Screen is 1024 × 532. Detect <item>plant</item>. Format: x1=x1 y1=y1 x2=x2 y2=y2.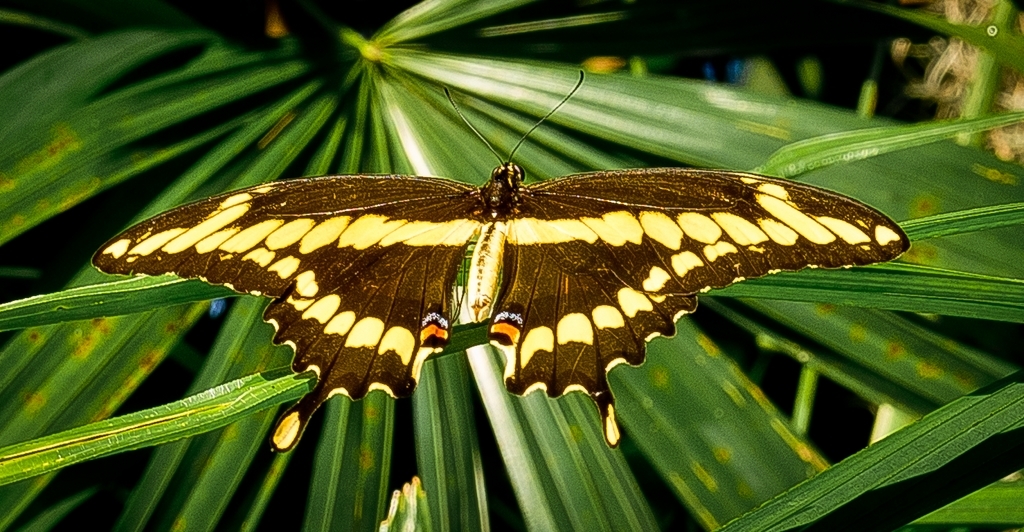
x1=0 y1=0 x2=1023 y2=531.
